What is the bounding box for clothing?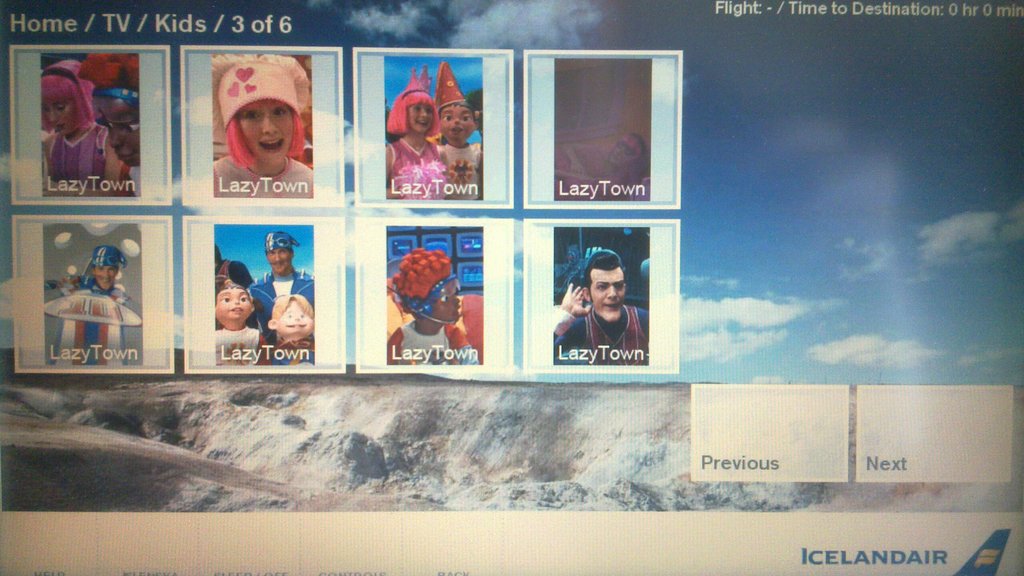
detection(568, 137, 619, 198).
